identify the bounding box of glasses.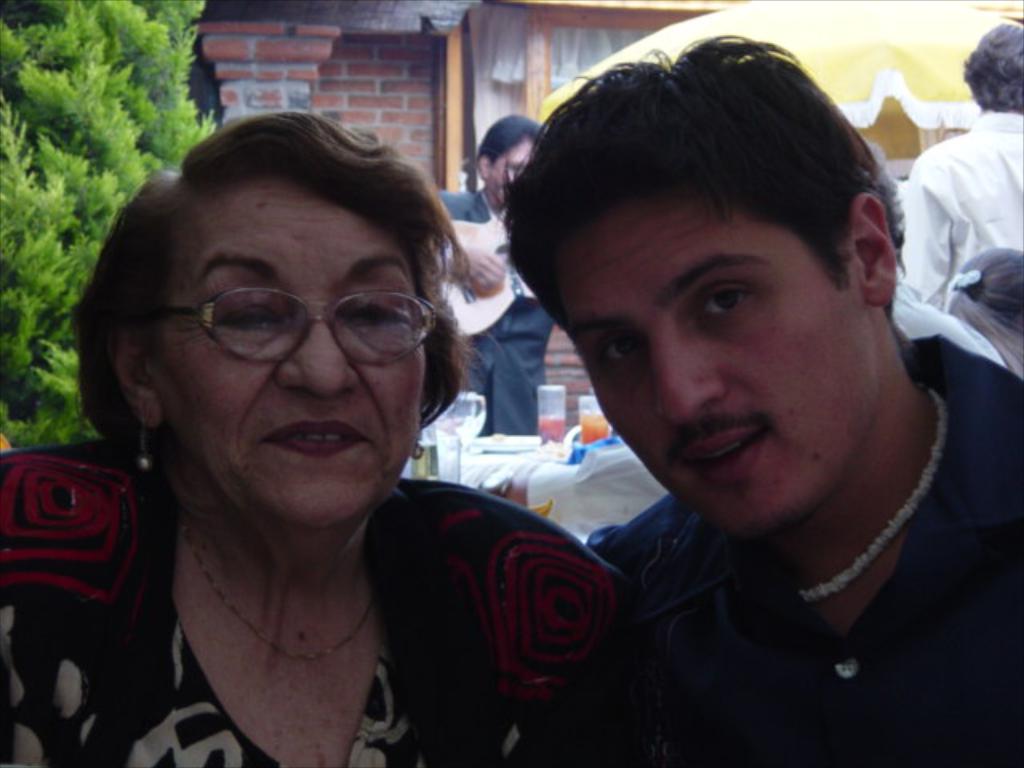
left=128, top=278, right=446, bottom=374.
